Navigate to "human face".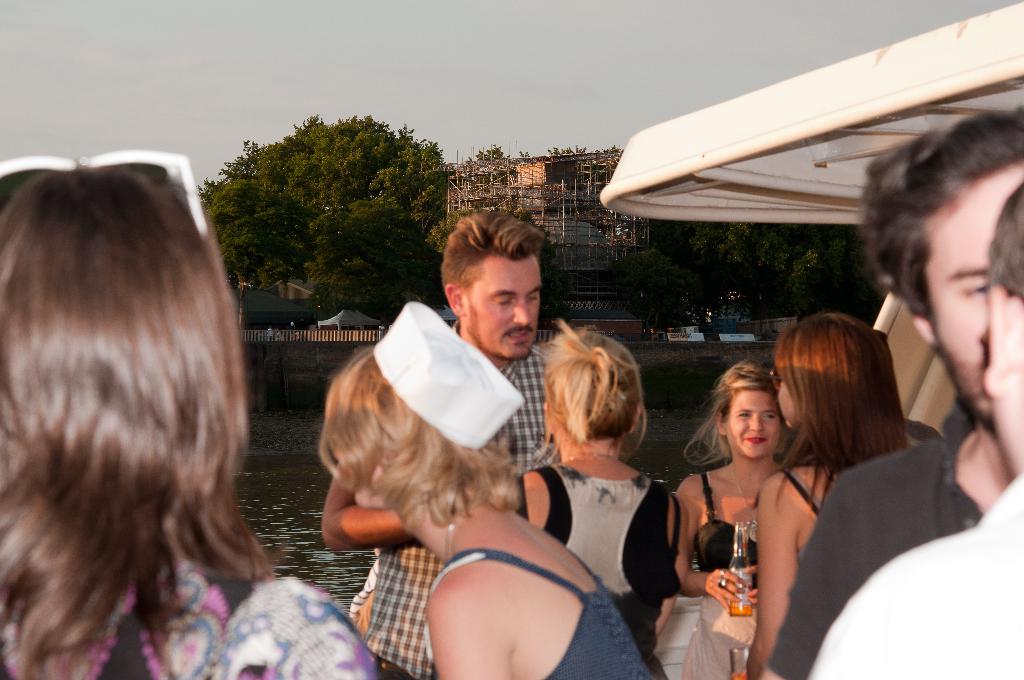
Navigation target: 925 172 995 416.
